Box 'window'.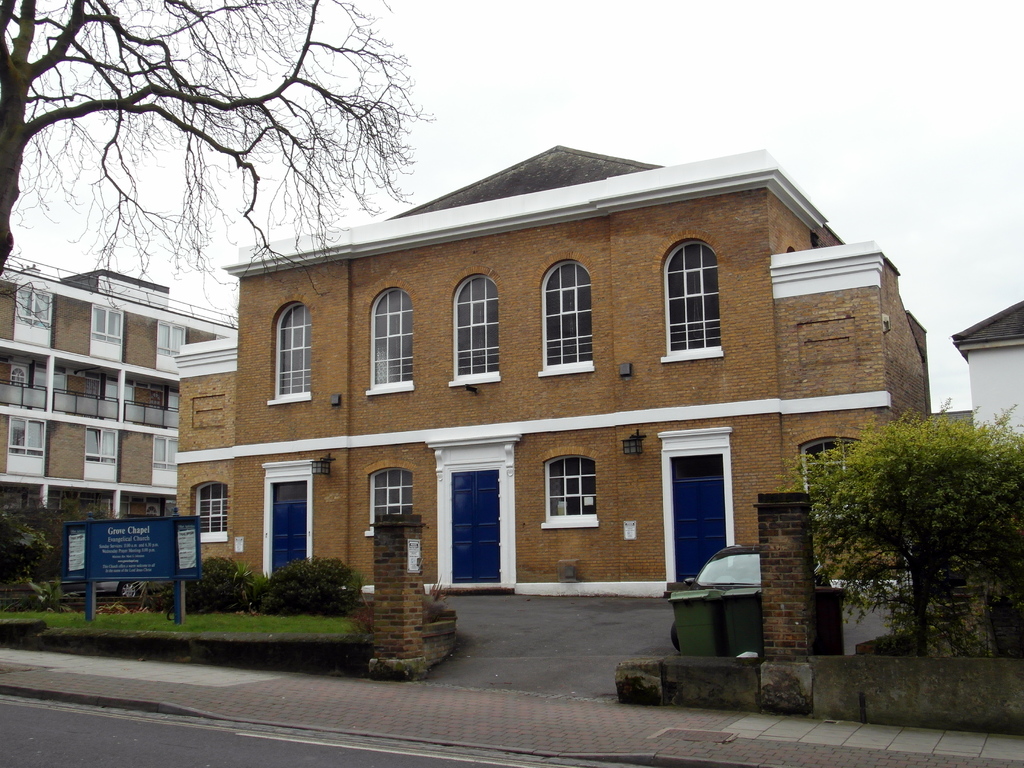
pyautogui.locateOnScreen(191, 481, 230, 543).
